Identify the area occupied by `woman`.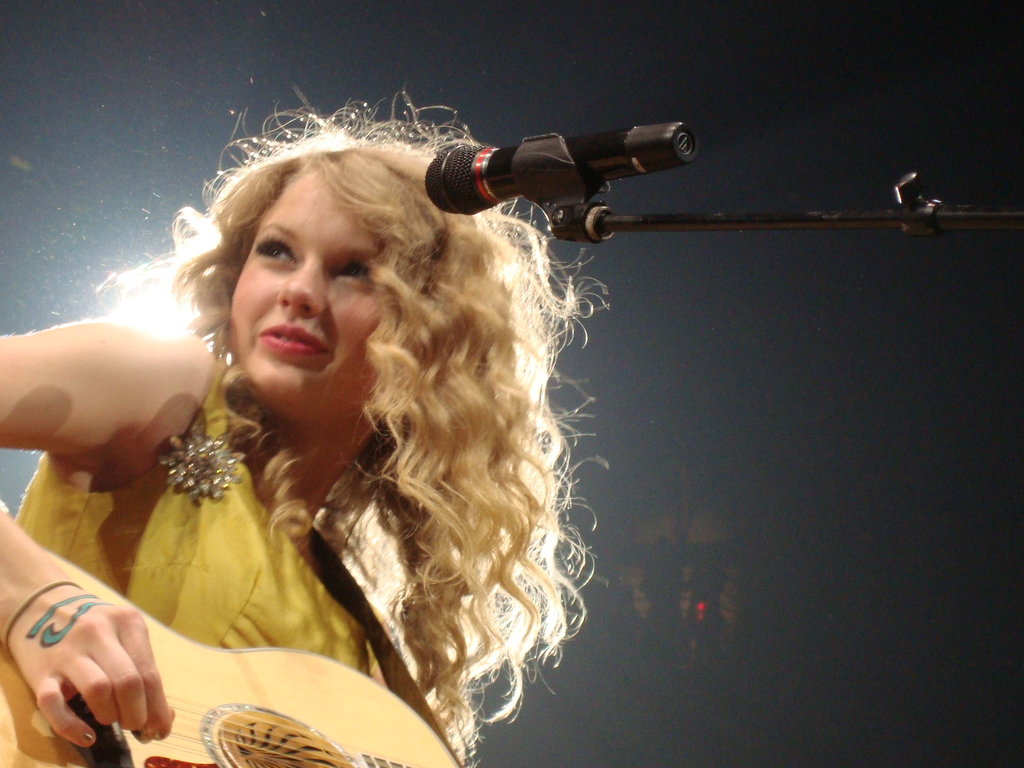
Area: pyautogui.locateOnScreen(0, 86, 611, 767).
